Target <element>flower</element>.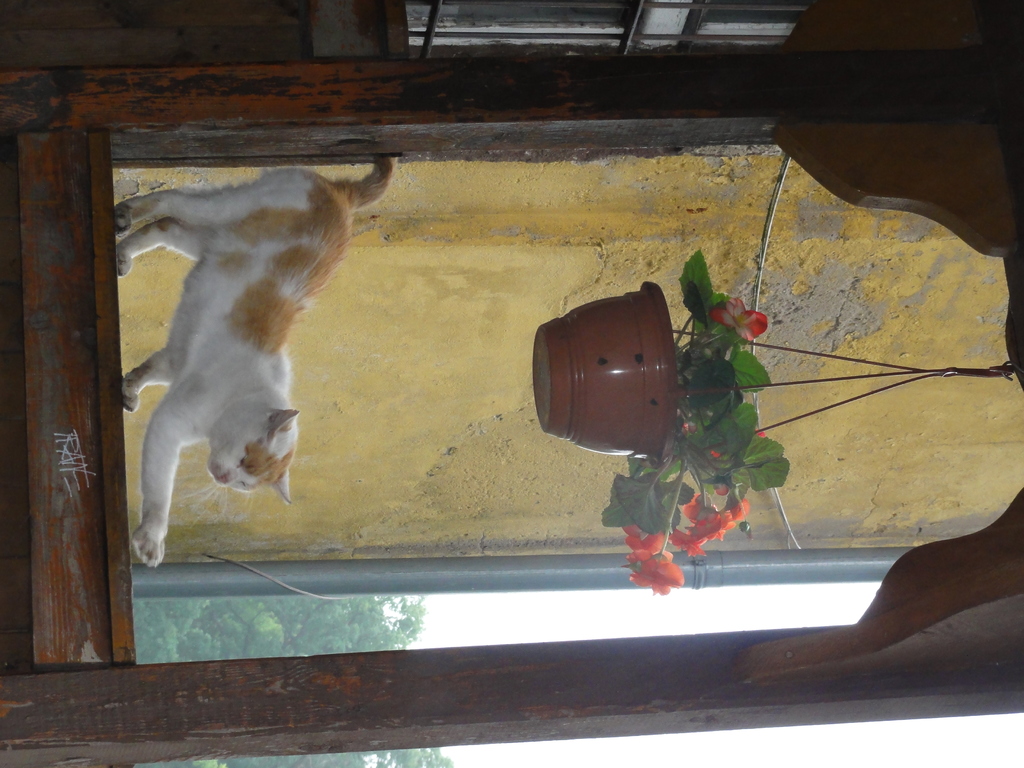
Target region: 621, 524, 671, 561.
